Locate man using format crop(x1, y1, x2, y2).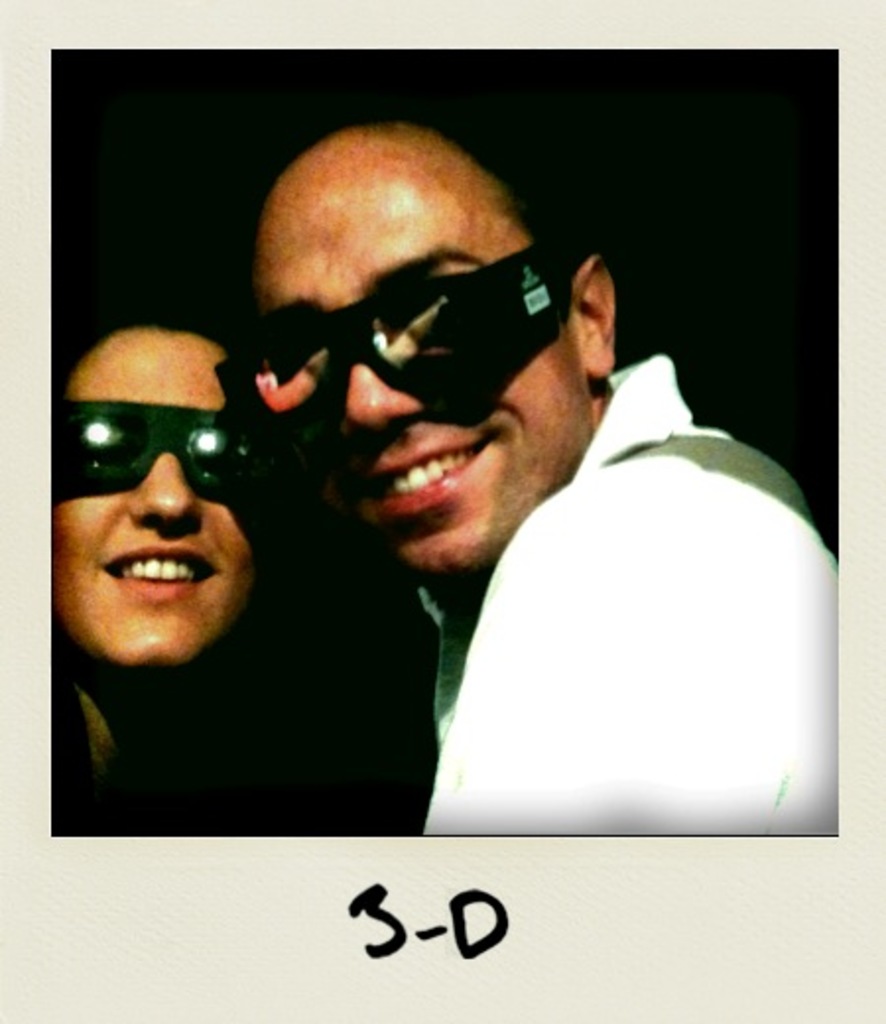
crop(77, 112, 815, 829).
